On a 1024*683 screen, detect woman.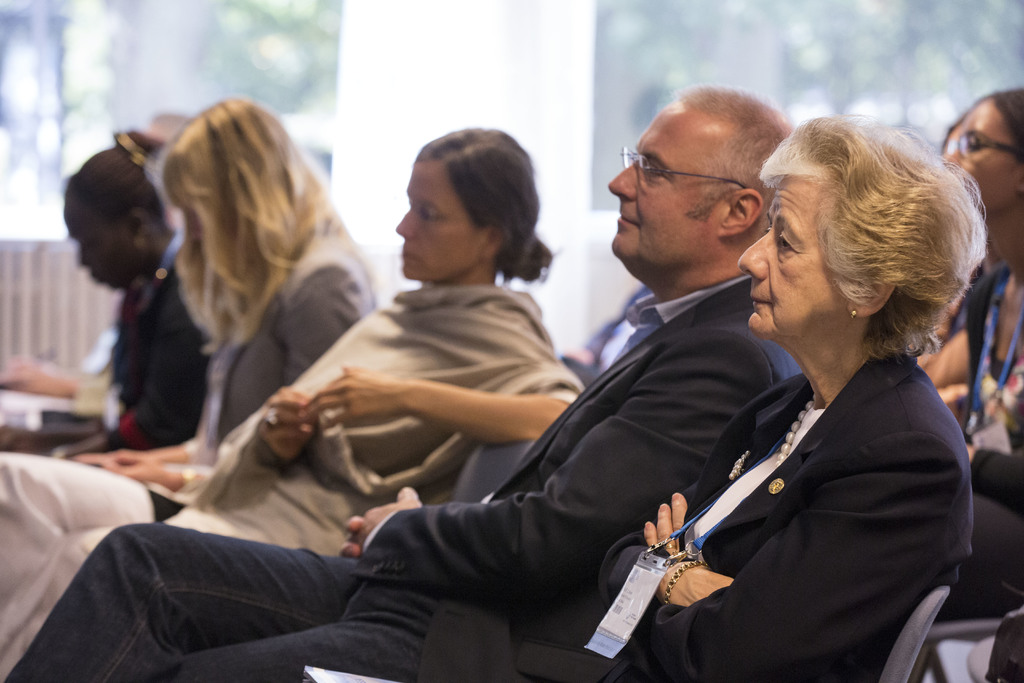
left=0, top=125, right=586, bottom=682.
